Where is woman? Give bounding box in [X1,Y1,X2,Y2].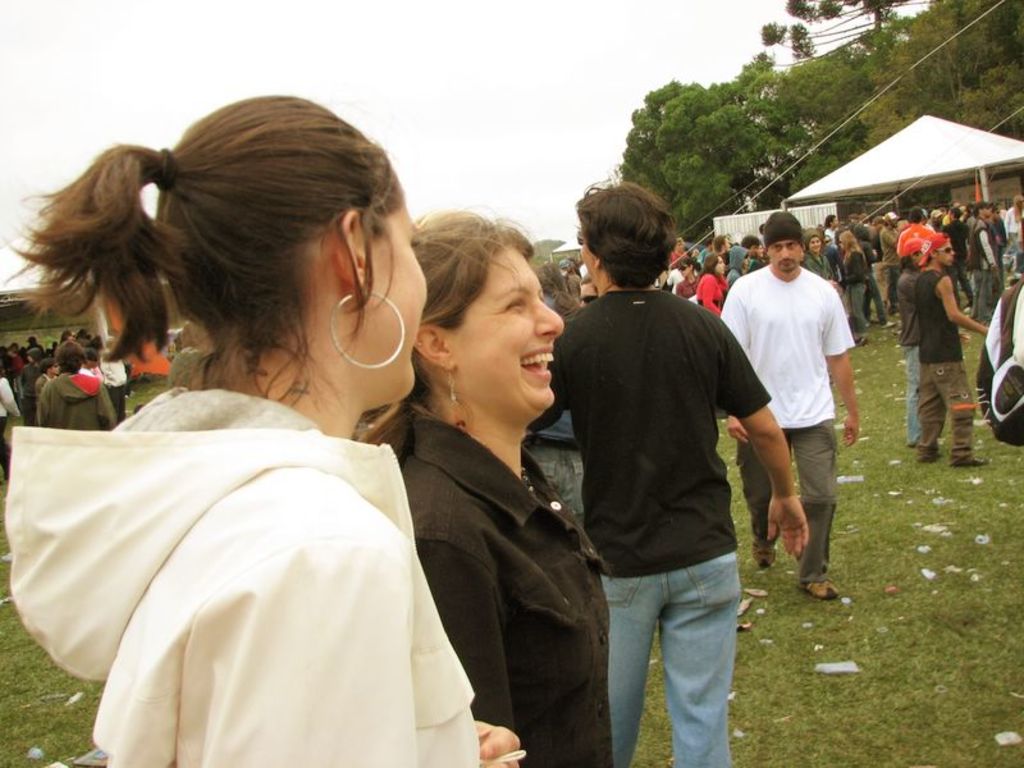
[804,230,832,282].
